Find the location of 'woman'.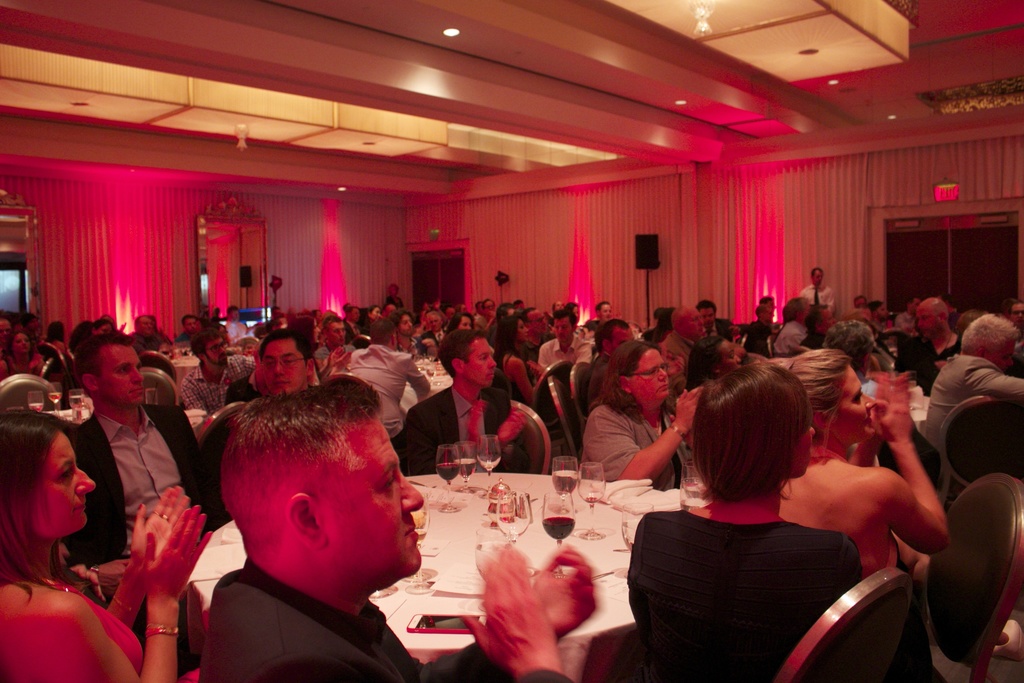
Location: left=495, top=317, right=536, bottom=401.
